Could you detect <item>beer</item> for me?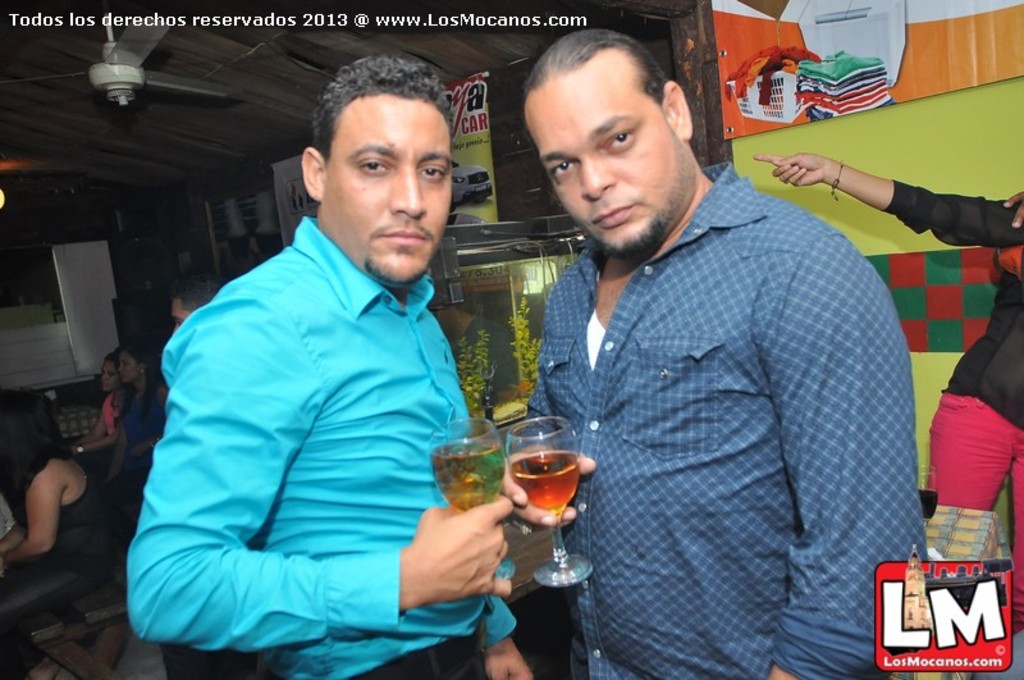
Detection result: x1=430 y1=444 x2=508 y2=511.
